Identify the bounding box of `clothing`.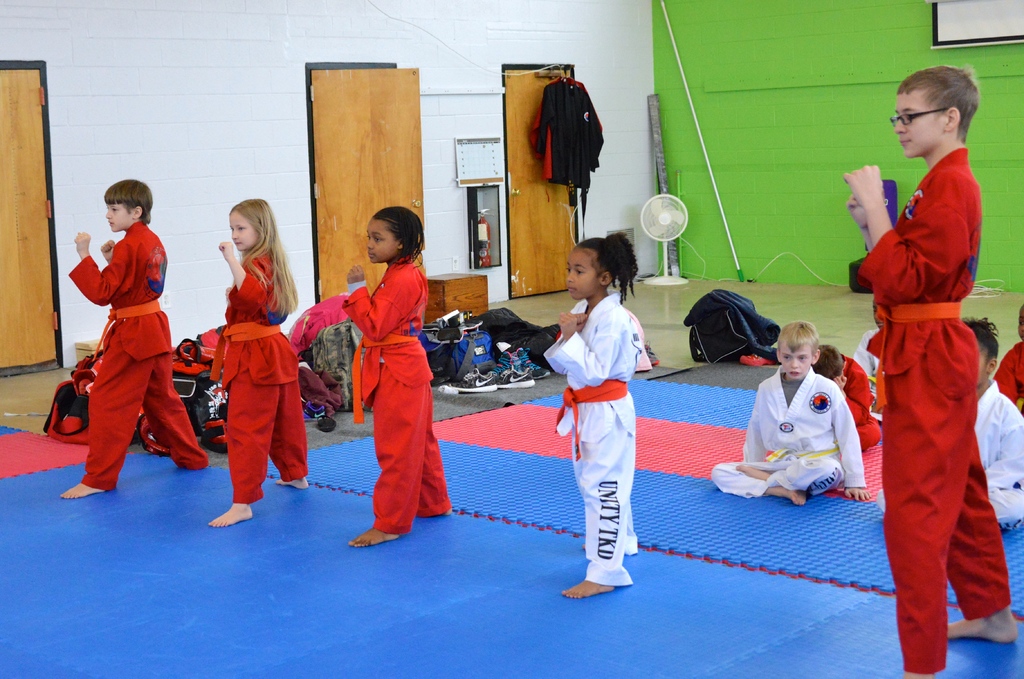
rect(712, 370, 857, 501).
